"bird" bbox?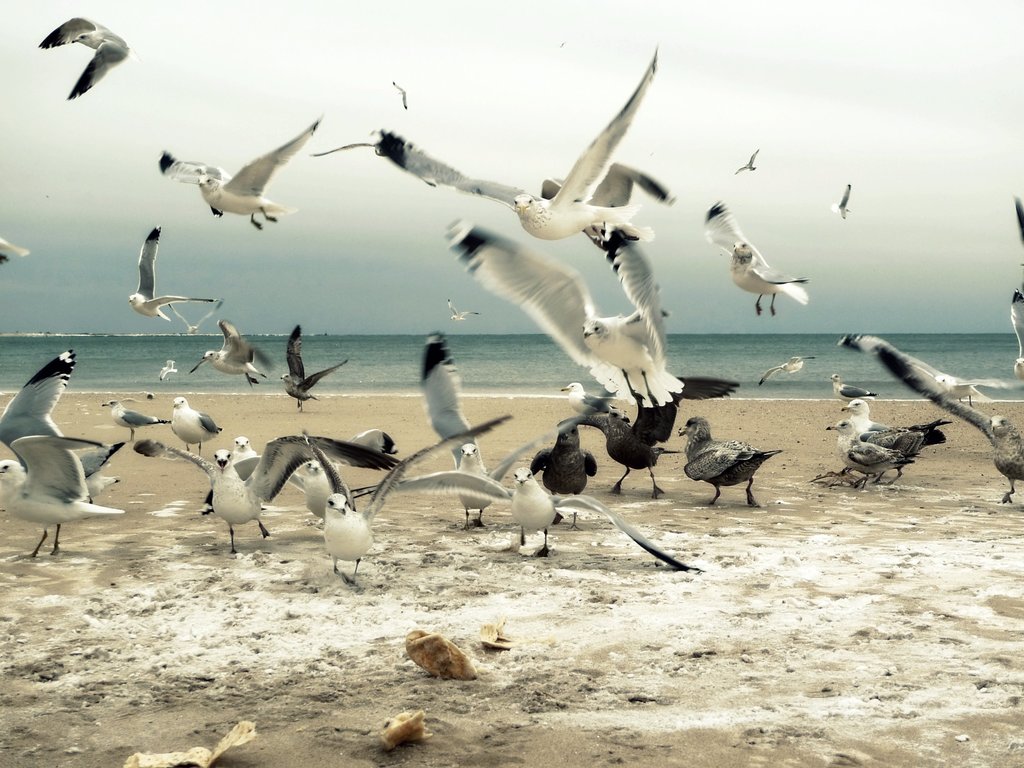
[164, 395, 221, 461]
